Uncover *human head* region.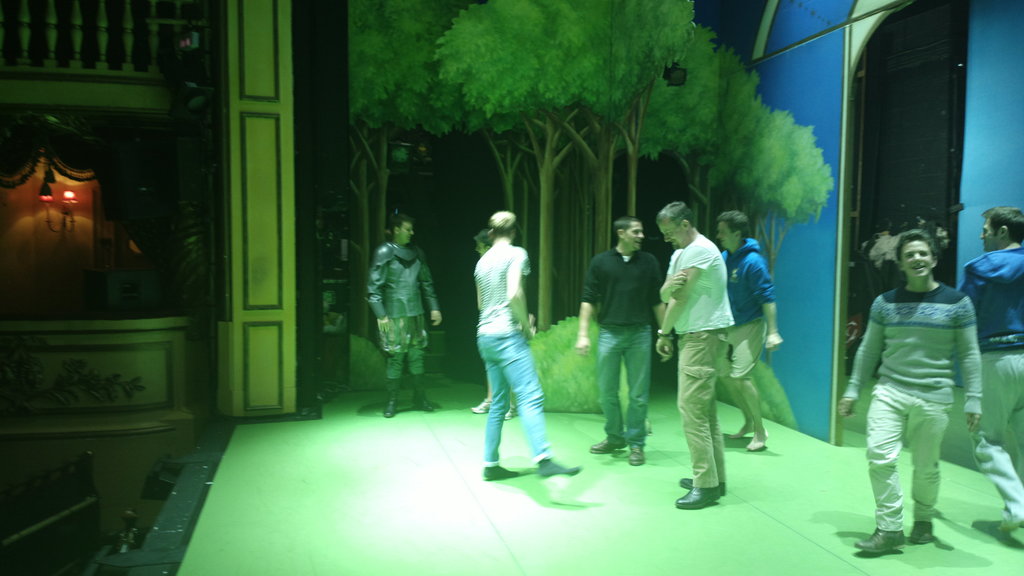
Uncovered: (657, 202, 697, 244).
